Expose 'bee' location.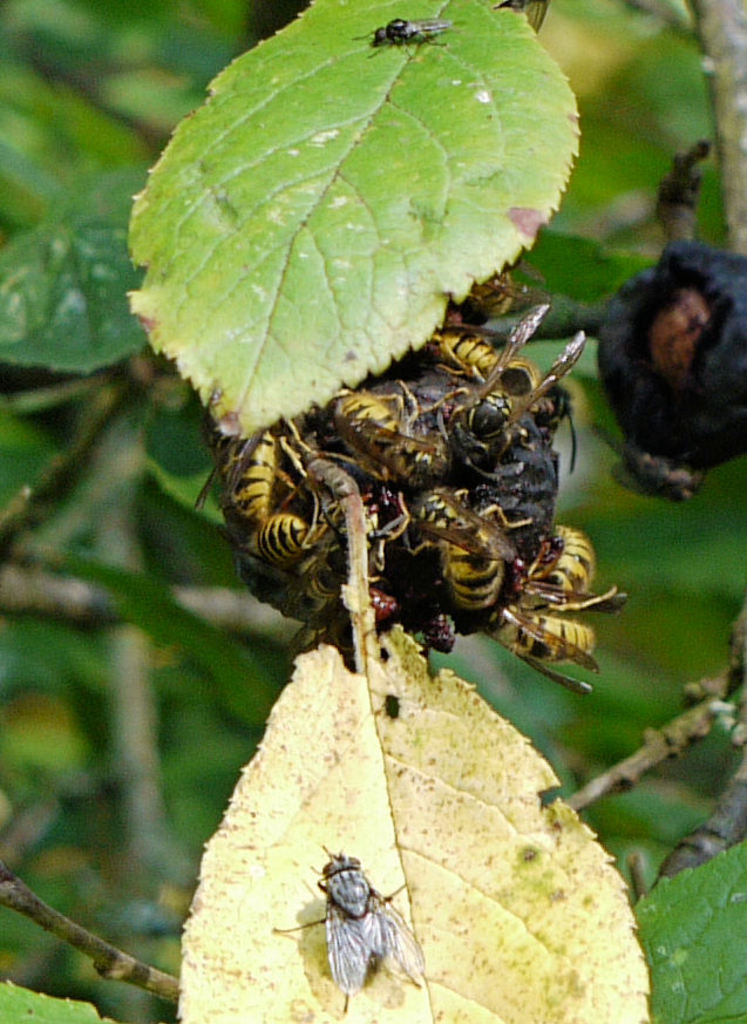
Exposed at 359/15/455/50.
